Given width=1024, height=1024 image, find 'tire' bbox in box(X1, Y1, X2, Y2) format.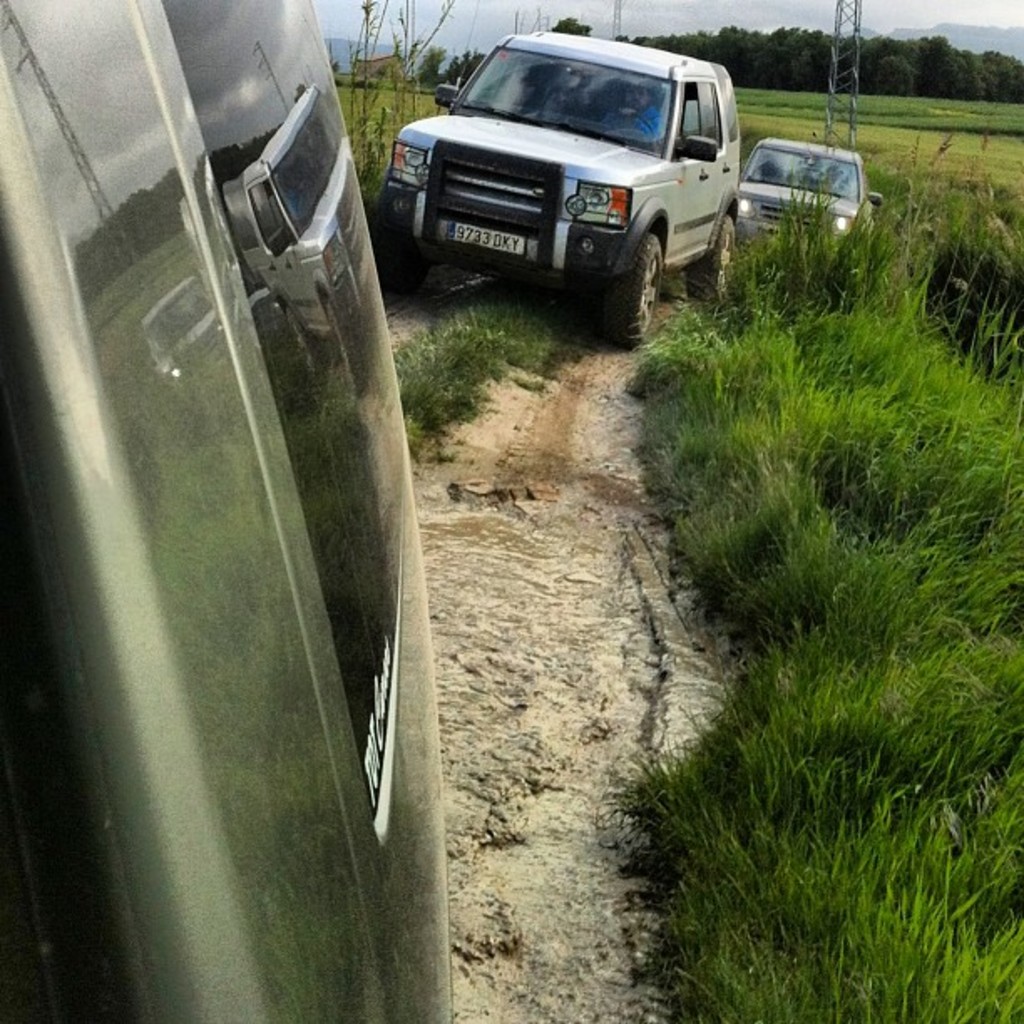
box(599, 231, 663, 348).
